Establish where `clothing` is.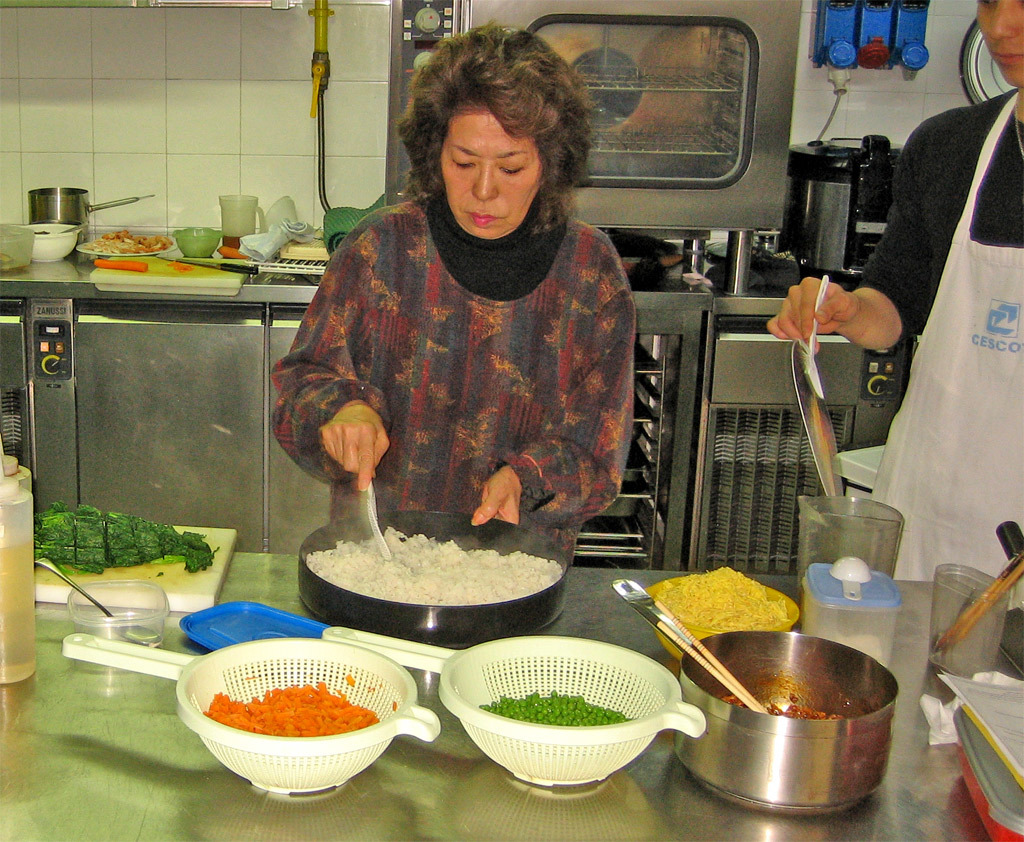
Established at (x1=288, y1=161, x2=649, y2=591).
